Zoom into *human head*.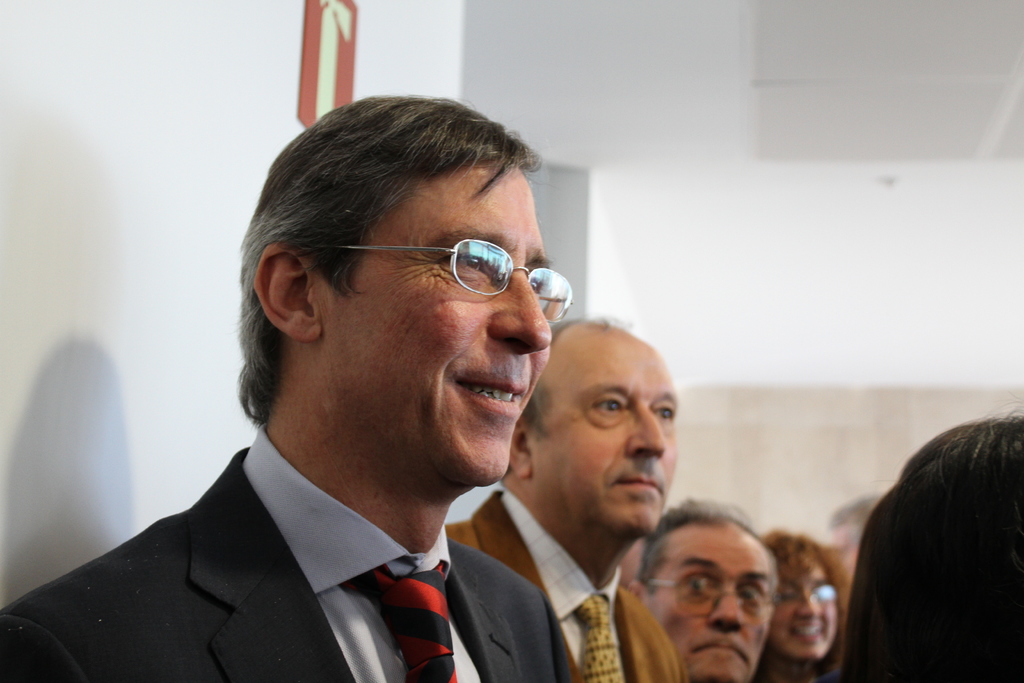
Zoom target: l=623, t=498, r=781, b=682.
